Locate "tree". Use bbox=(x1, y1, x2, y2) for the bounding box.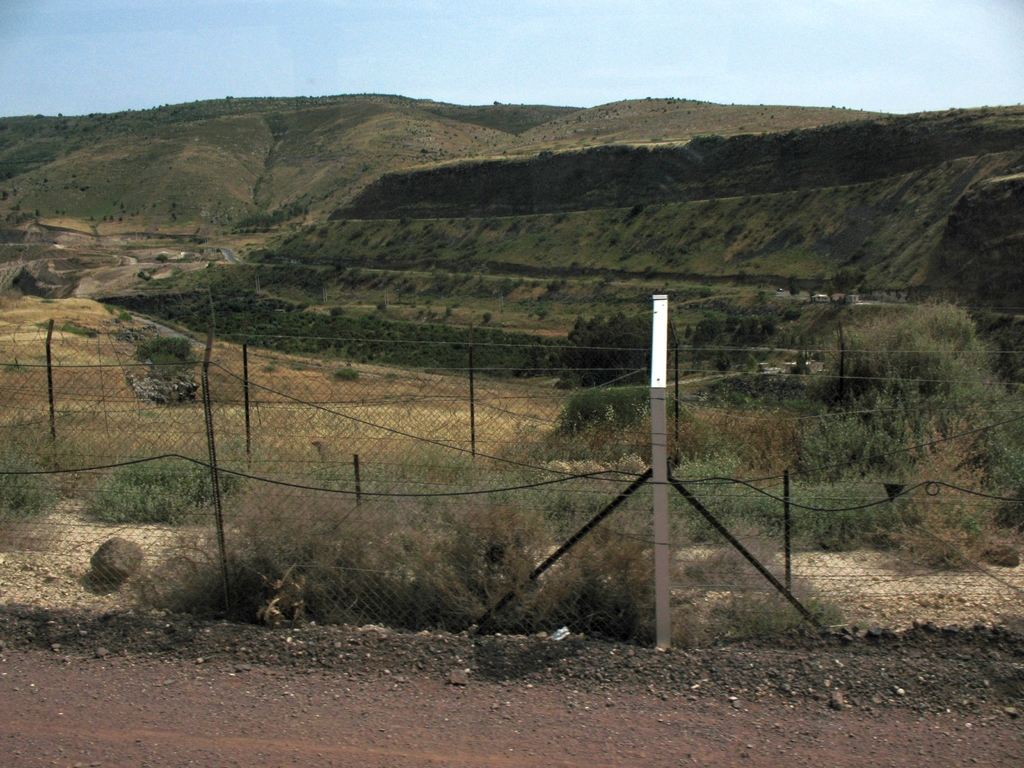
bbox=(100, 290, 823, 393).
